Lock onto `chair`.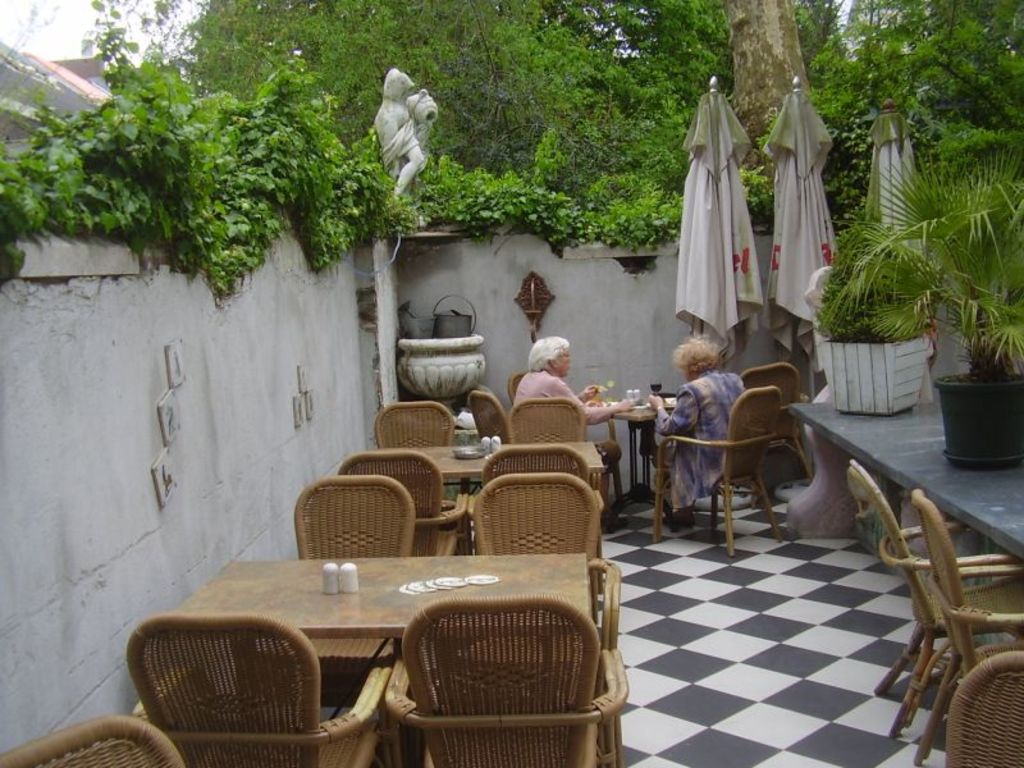
Locked: (506,372,526,401).
